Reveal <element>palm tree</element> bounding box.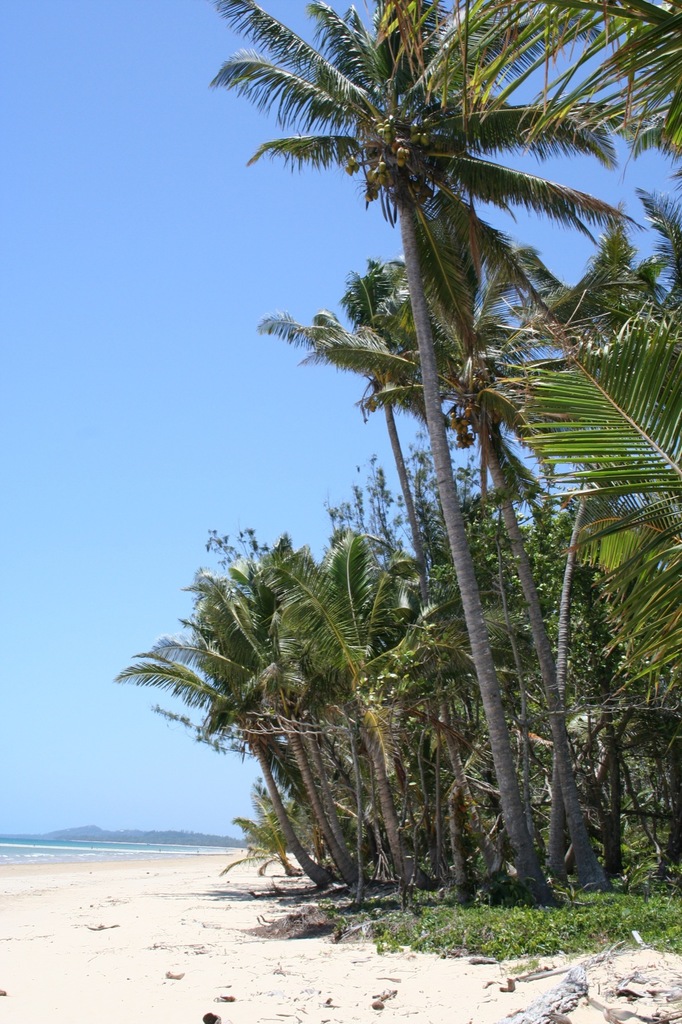
Revealed: locate(145, 542, 473, 918).
